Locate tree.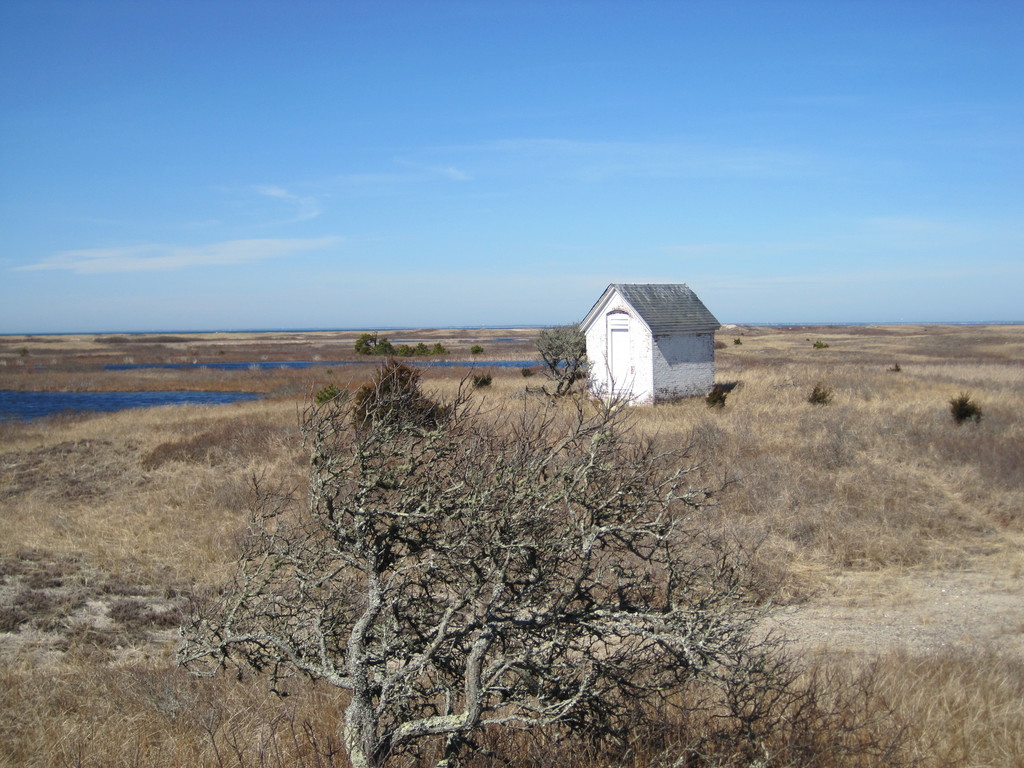
Bounding box: [left=350, top=348, right=464, bottom=440].
